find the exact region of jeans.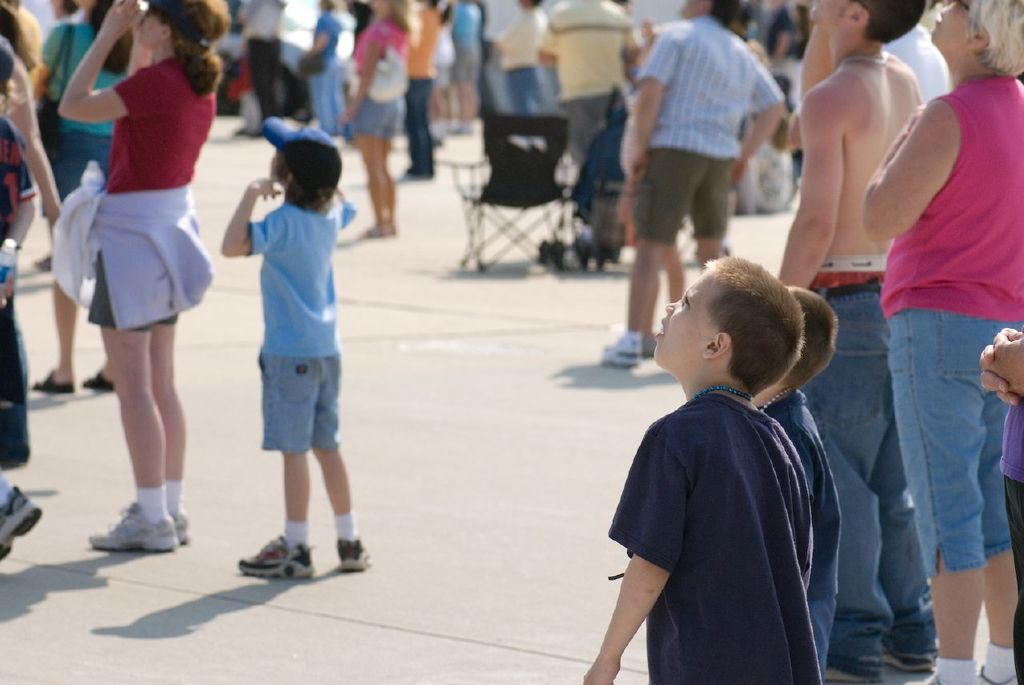
Exact region: [left=796, top=282, right=936, bottom=663].
